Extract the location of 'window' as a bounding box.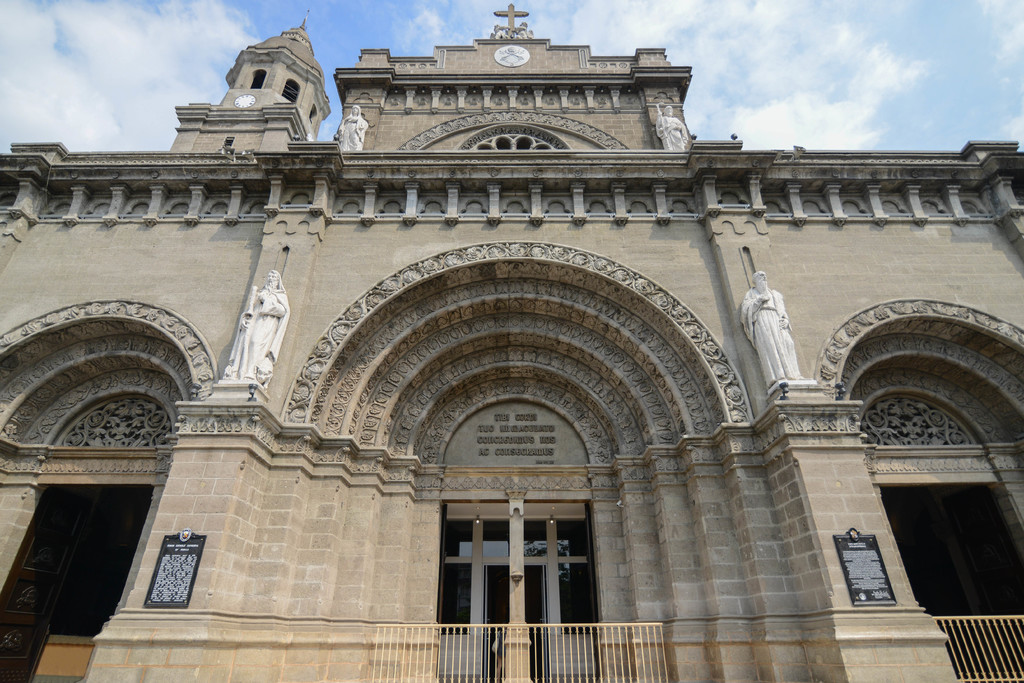
detection(284, 82, 301, 102).
